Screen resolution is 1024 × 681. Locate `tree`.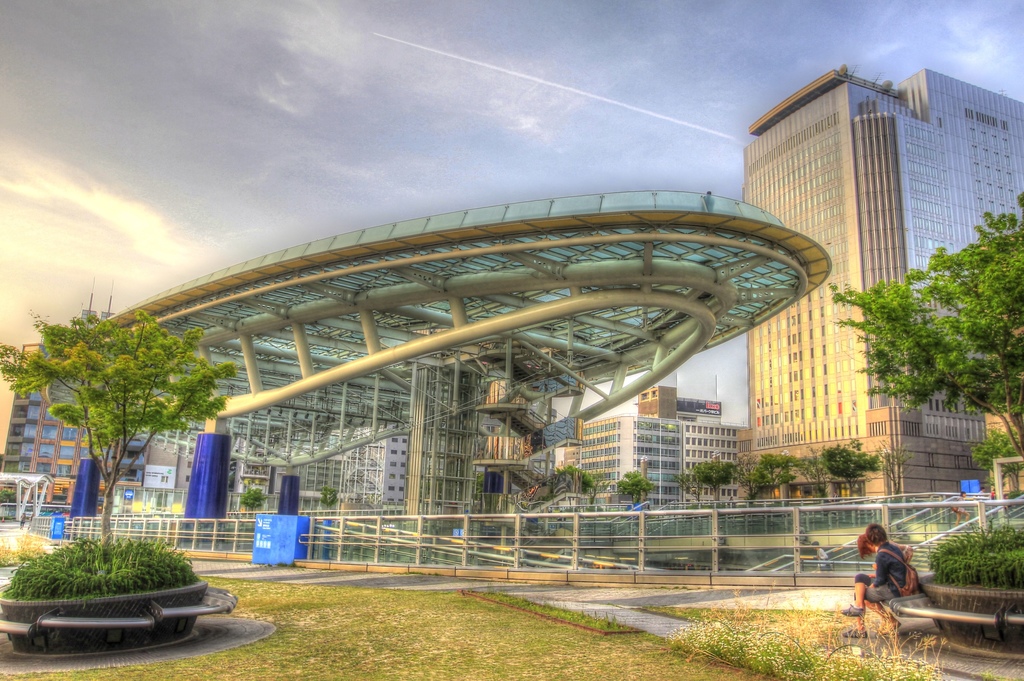
<bbox>539, 461, 604, 511</bbox>.
